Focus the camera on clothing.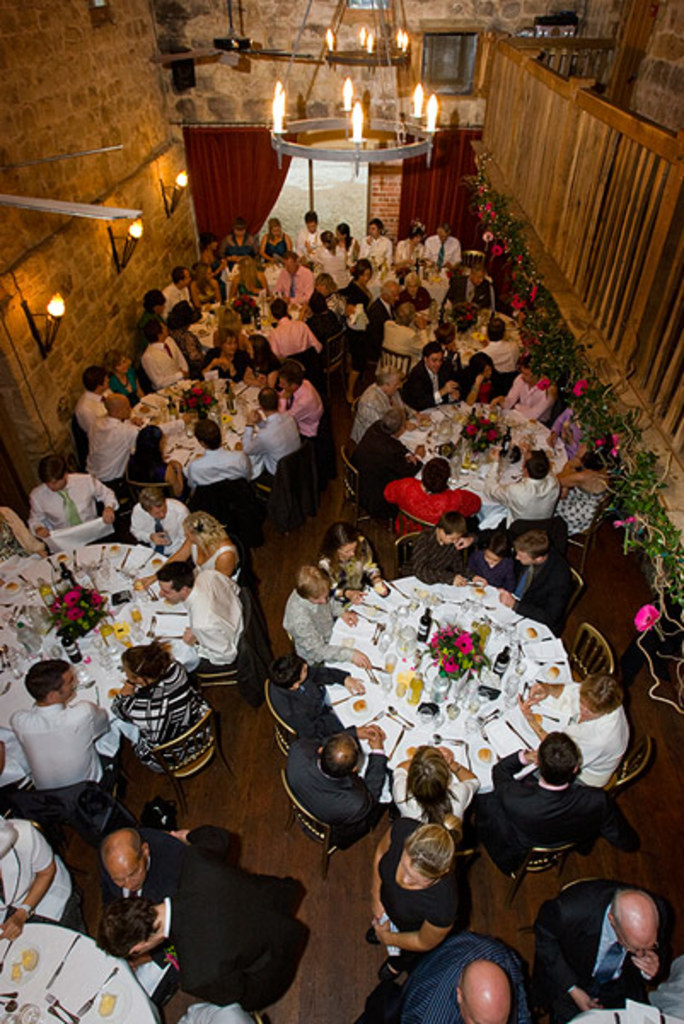
Focus region: bbox(268, 660, 343, 739).
